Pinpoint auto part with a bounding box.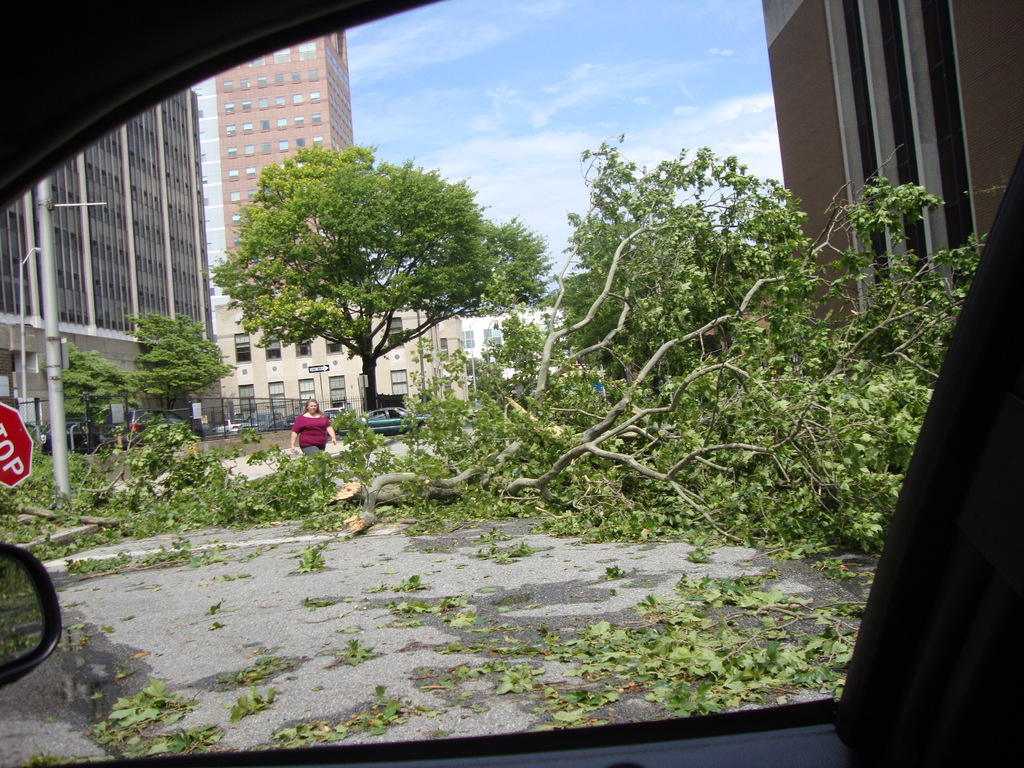
[361, 403, 417, 436].
